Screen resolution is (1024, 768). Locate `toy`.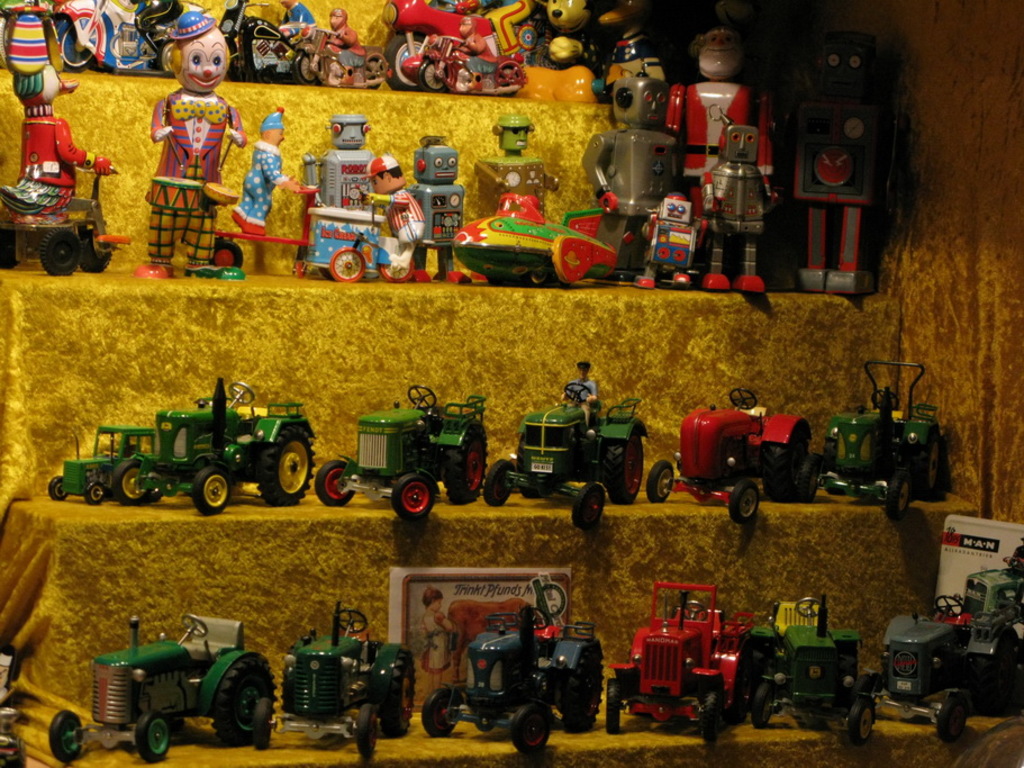
(71, 423, 165, 511).
